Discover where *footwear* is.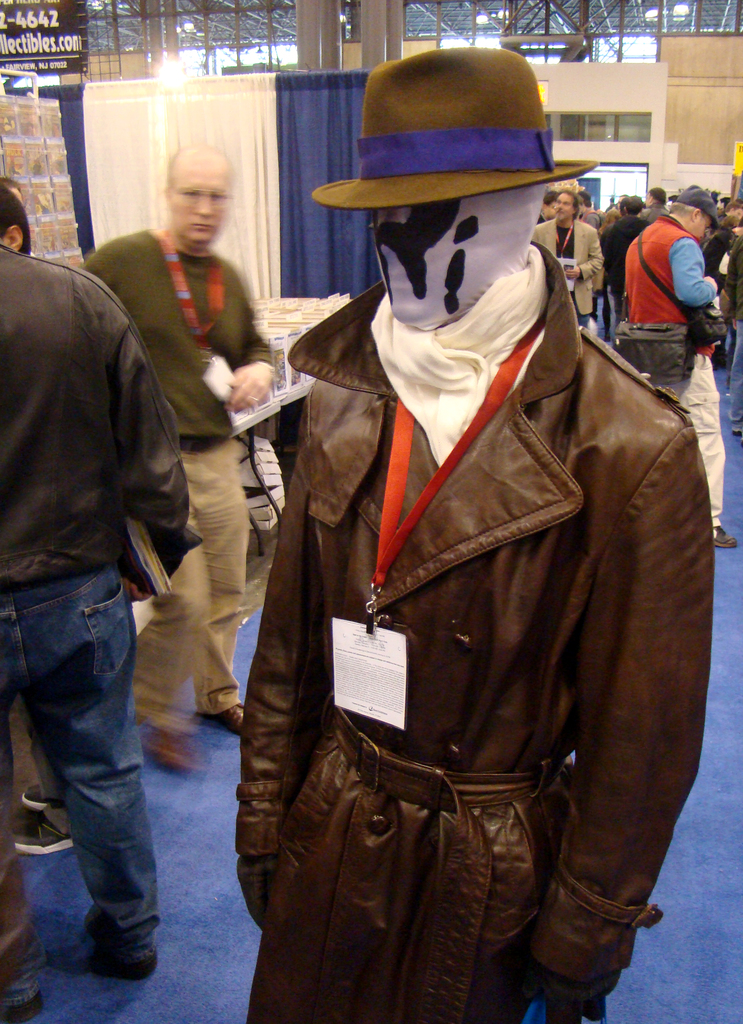
Discovered at <bbox>20, 781, 47, 813</bbox>.
